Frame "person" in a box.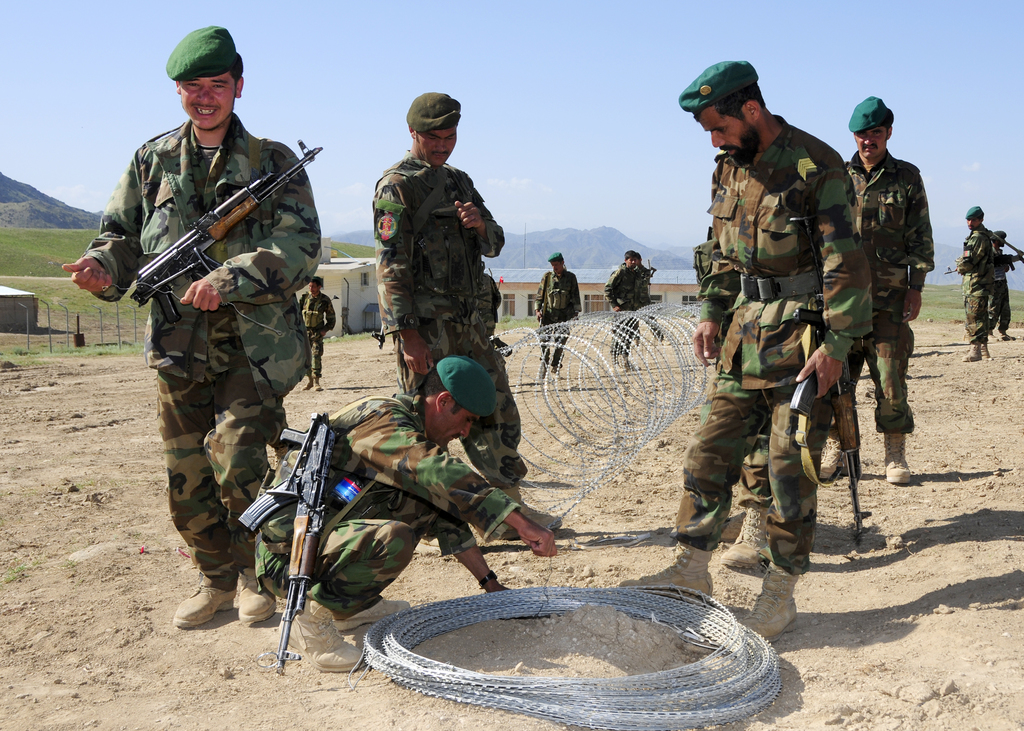
{"left": 953, "top": 205, "right": 1003, "bottom": 364}.
